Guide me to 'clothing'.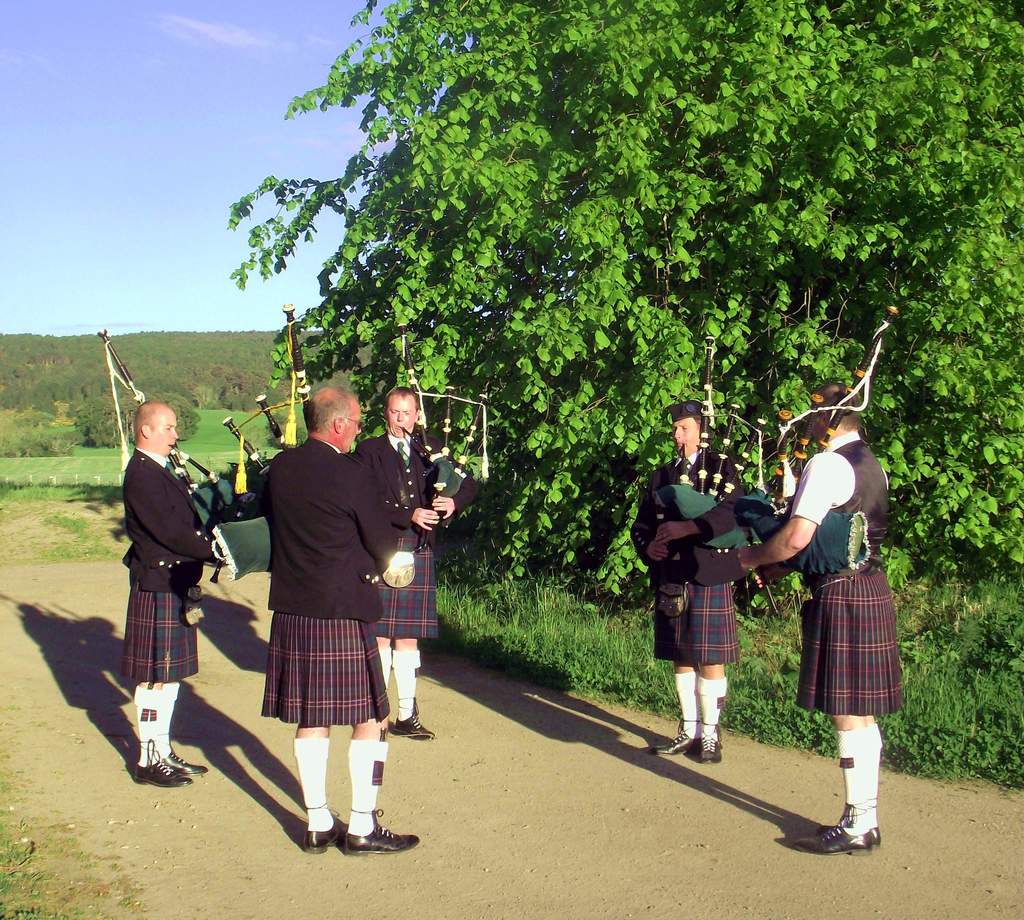
Guidance: crop(118, 439, 224, 687).
